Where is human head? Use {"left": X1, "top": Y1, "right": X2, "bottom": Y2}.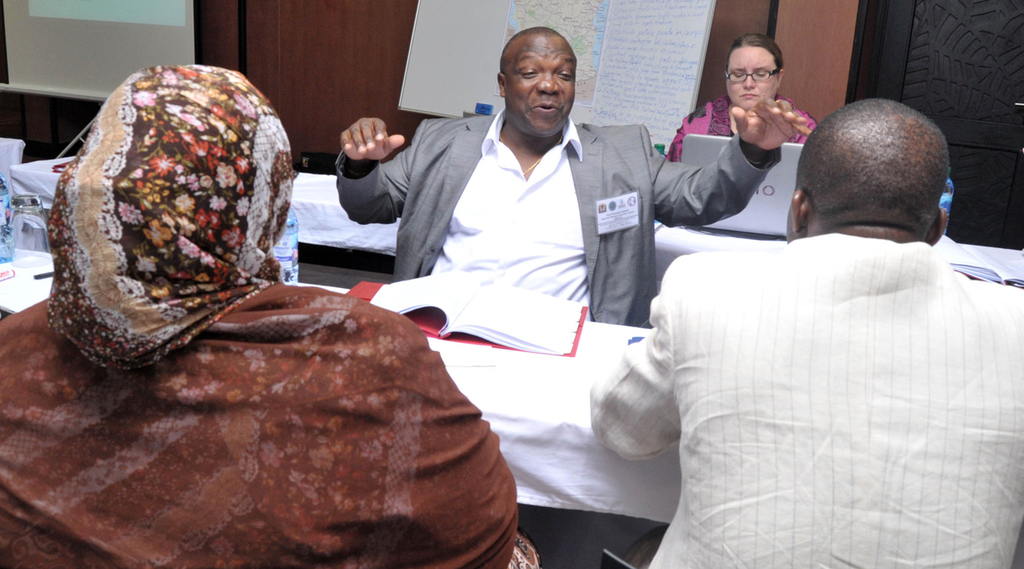
{"left": 789, "top": 93, "right": 953, "bottom": 259}.
